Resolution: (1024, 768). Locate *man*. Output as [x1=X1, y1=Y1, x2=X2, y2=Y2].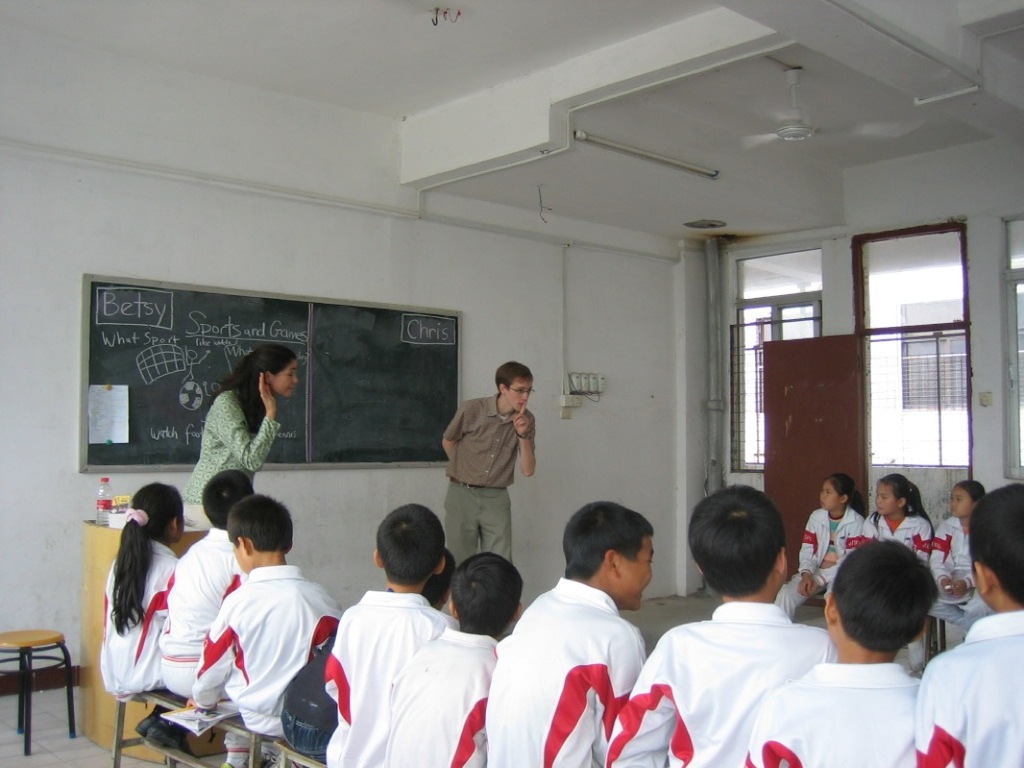
[x1=440, y1=359, x2=536, y2=632].
